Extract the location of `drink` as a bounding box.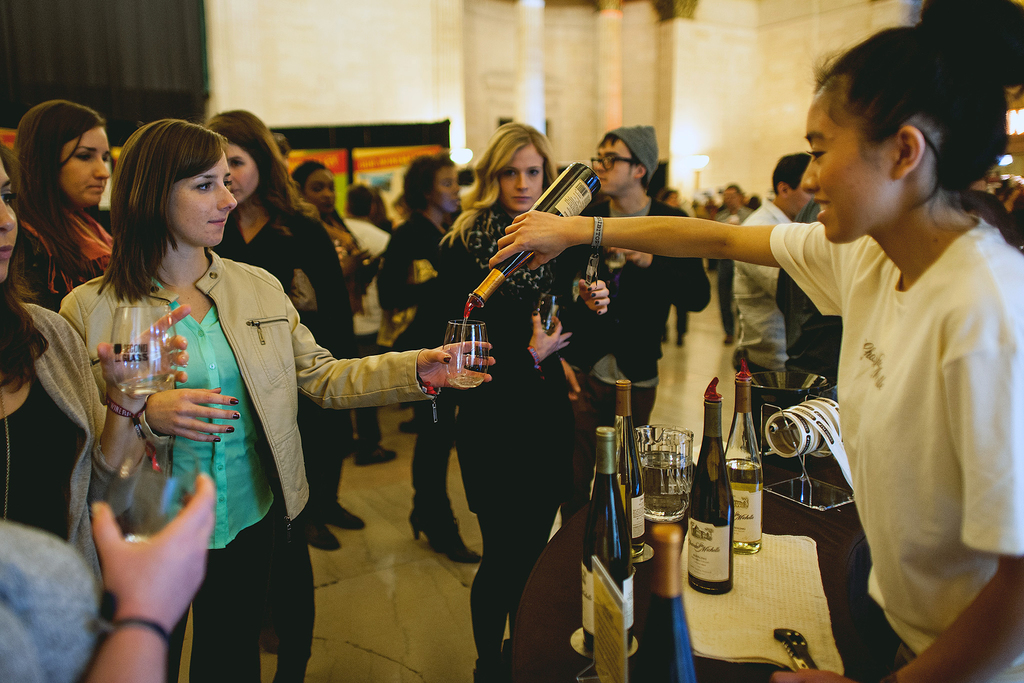
<region>684, 386, 741, 598</region>.
